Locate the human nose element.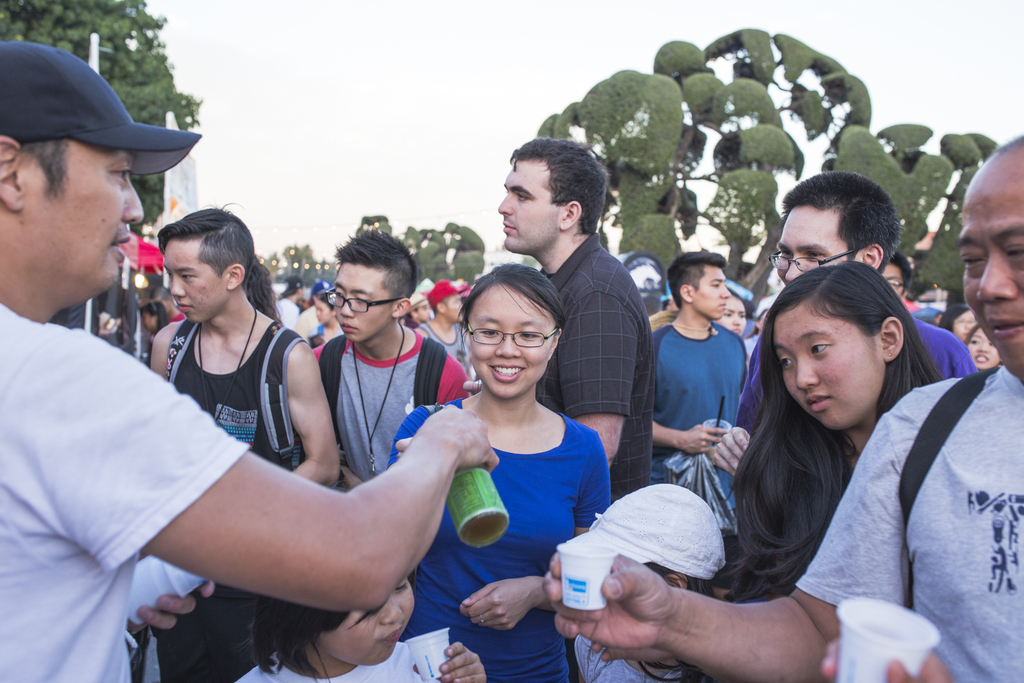
Element bbox: {"x1": 975, "y1": 342, "x2": 990, "y2": 352}.
